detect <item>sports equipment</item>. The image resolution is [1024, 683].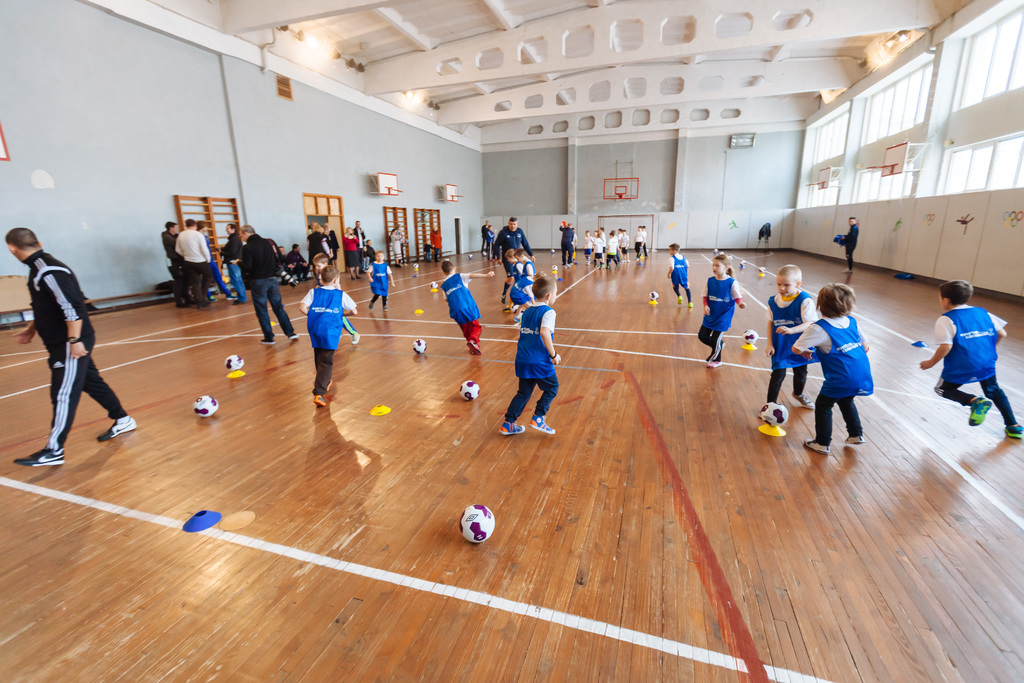
bbox(442, 256, 451, 259).
